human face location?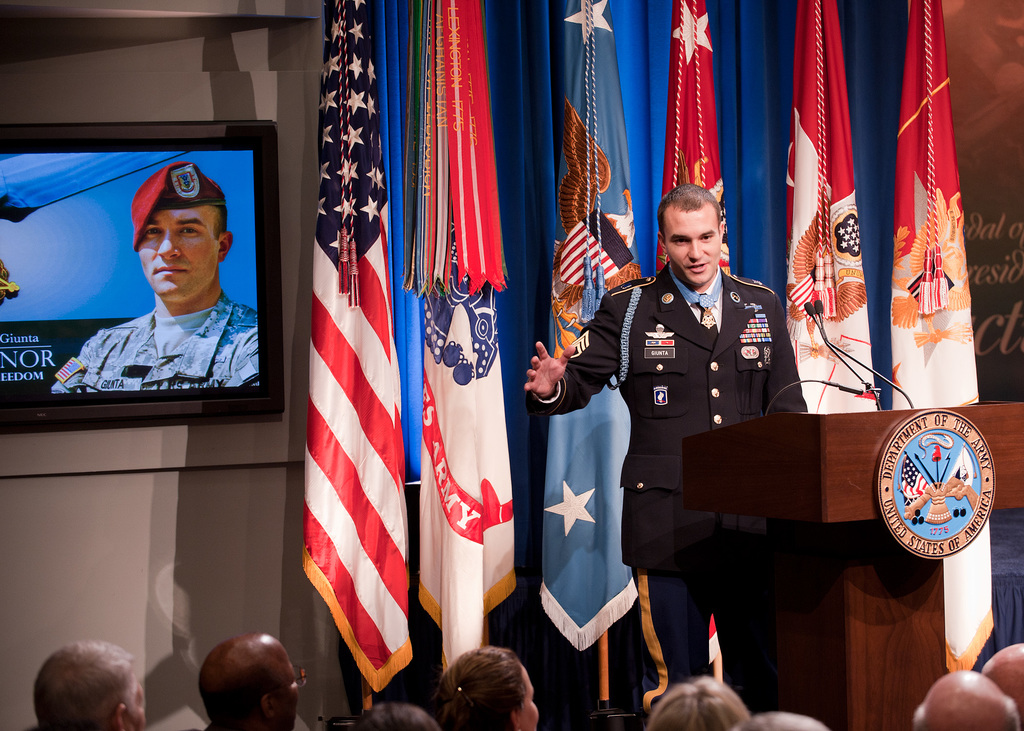
box(139, 205, 218, 298)
